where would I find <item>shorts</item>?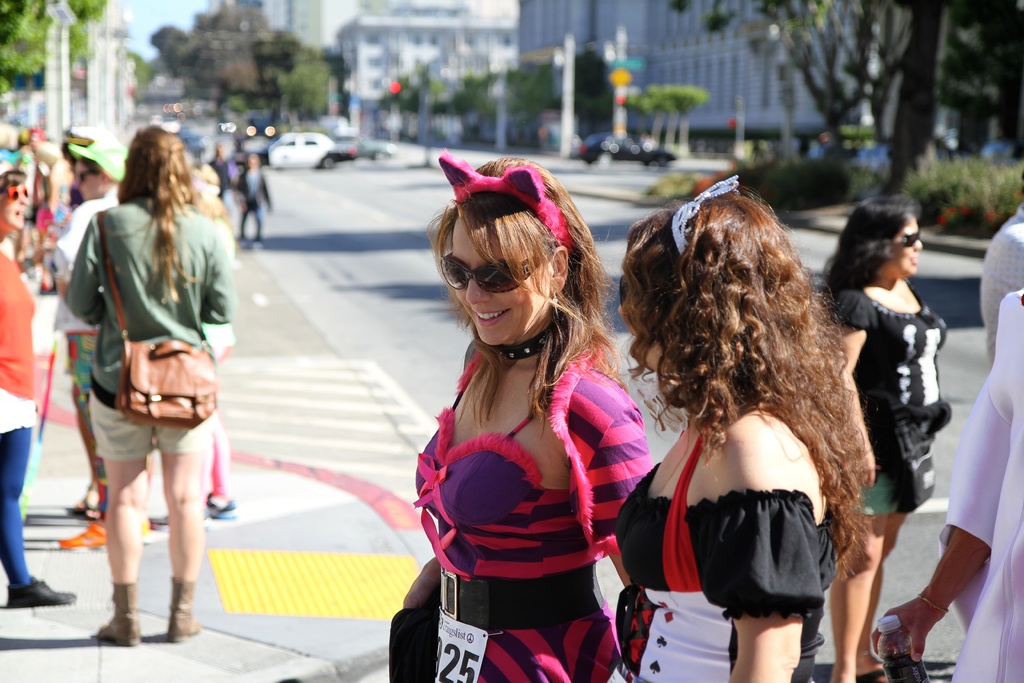
At {"left": 858, "top": 467, "right": 900, "bottom": 520}.
